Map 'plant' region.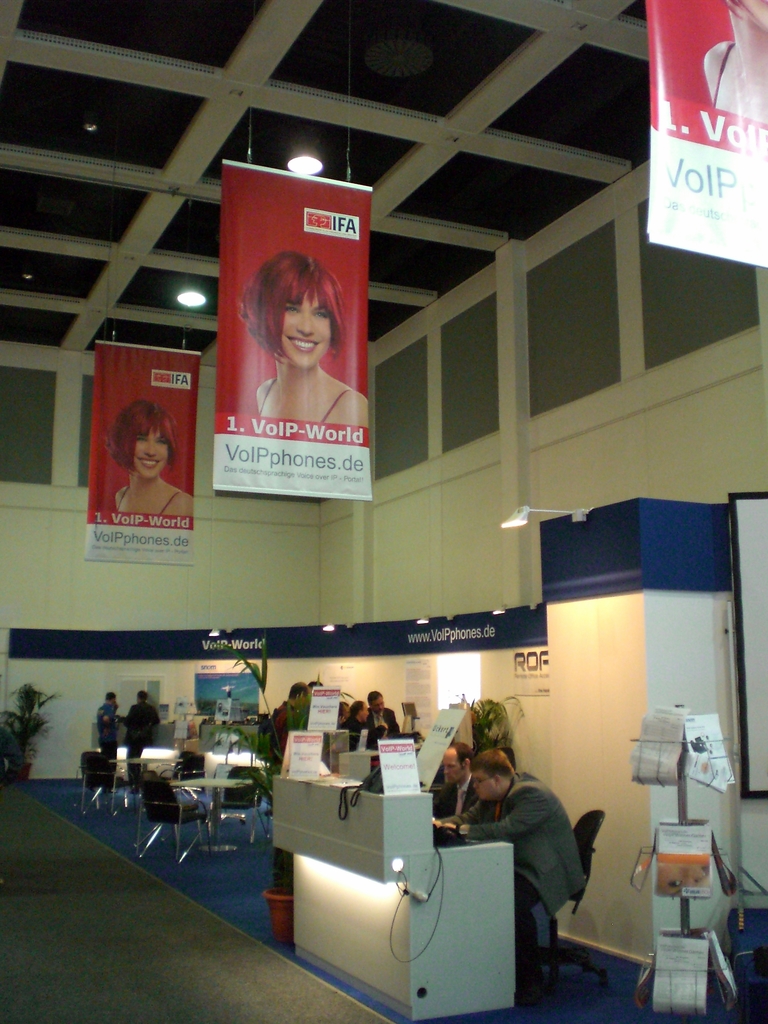
Mapped to 0,678,66,788.
